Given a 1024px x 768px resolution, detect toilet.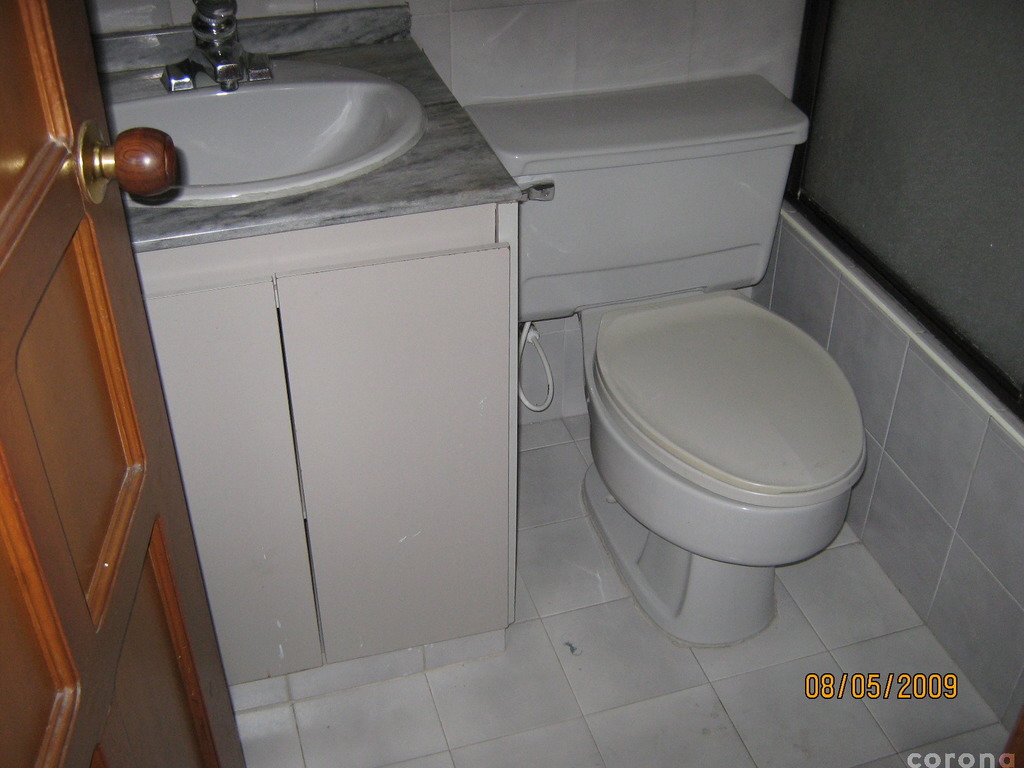
[560,196,873,641].
